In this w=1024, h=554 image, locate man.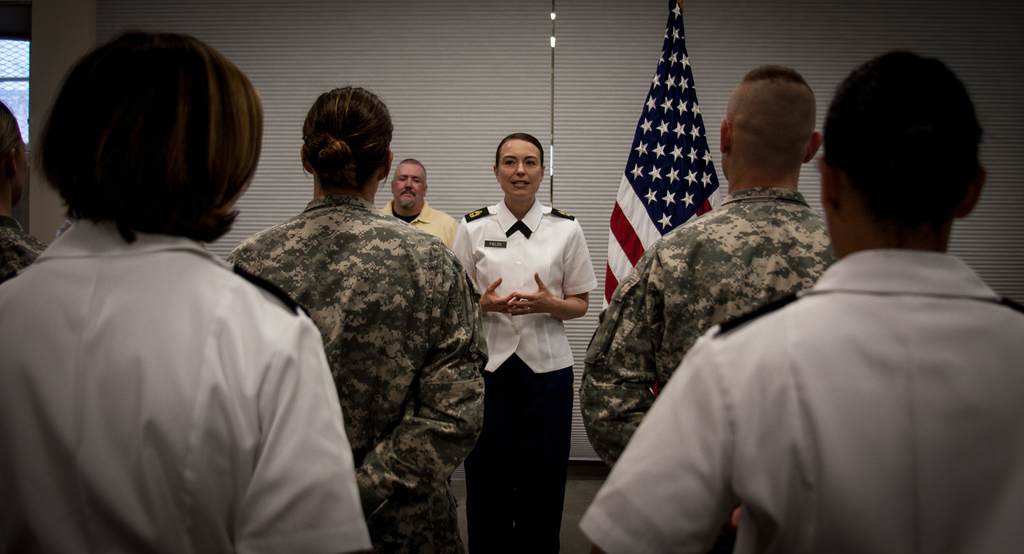
Bounding box: (x1=577, y1=60, x2=830, y2=458).
